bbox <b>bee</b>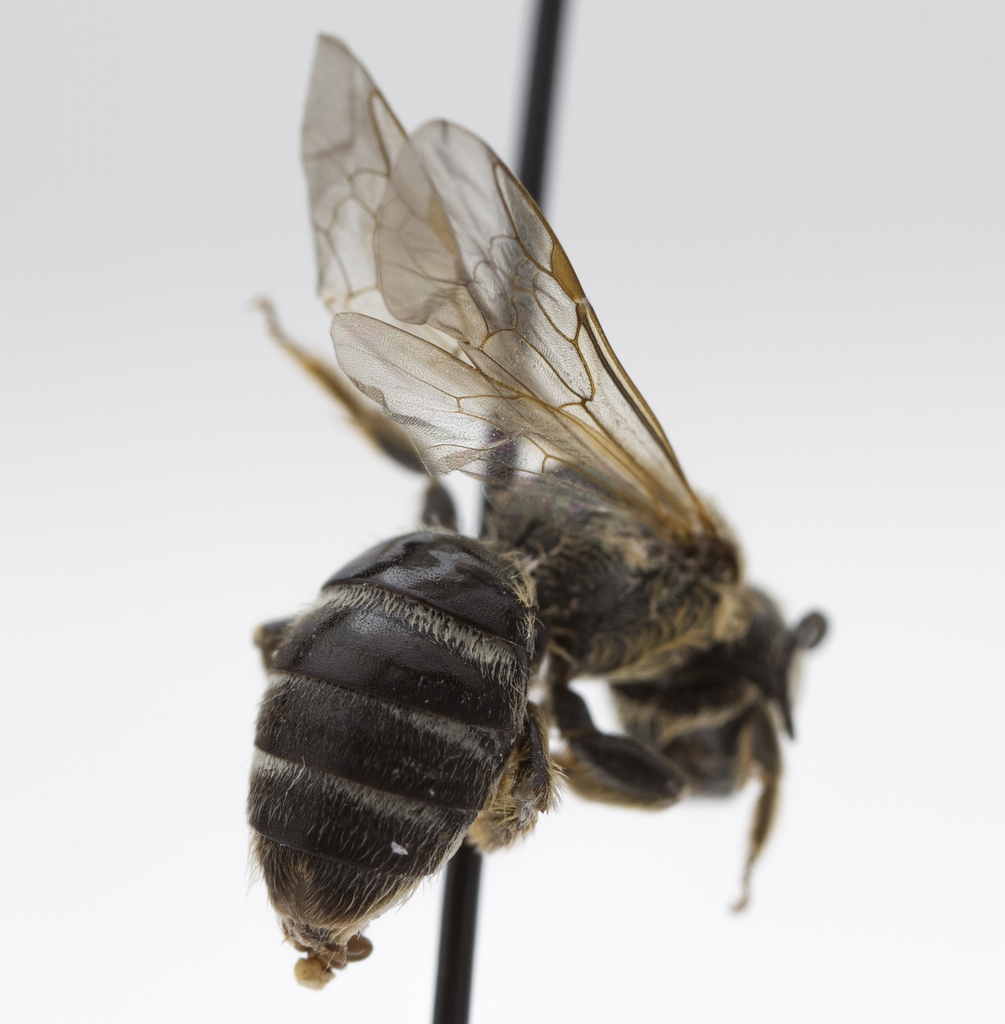
region(204, 54, 847, 963)
